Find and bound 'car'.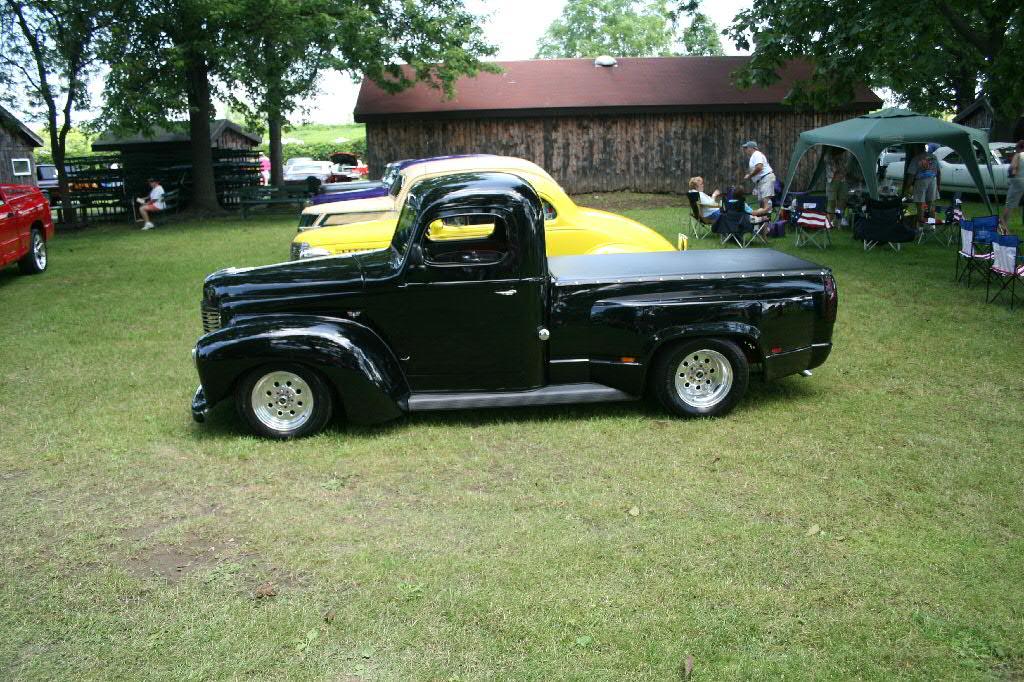
Bound: 0:194:57:275.
